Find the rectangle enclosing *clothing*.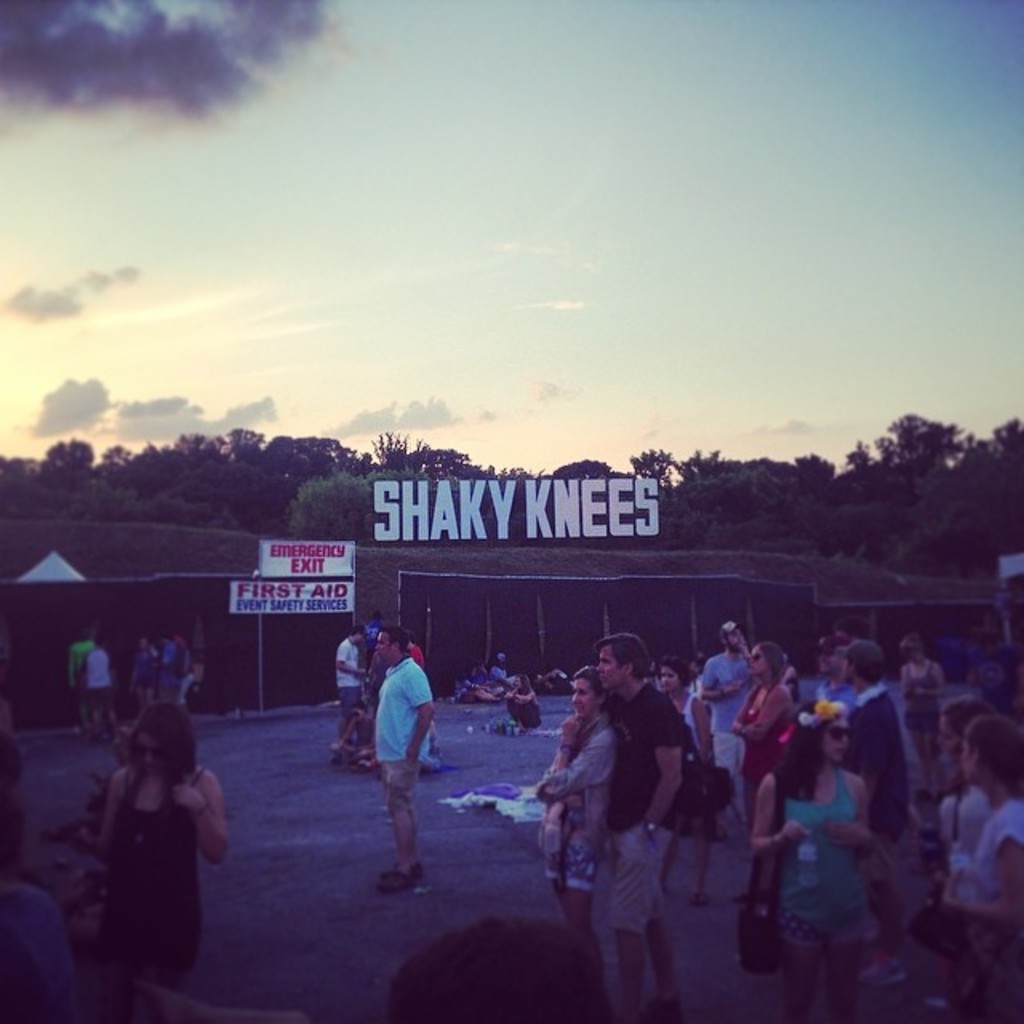
(363,619,381,656).
